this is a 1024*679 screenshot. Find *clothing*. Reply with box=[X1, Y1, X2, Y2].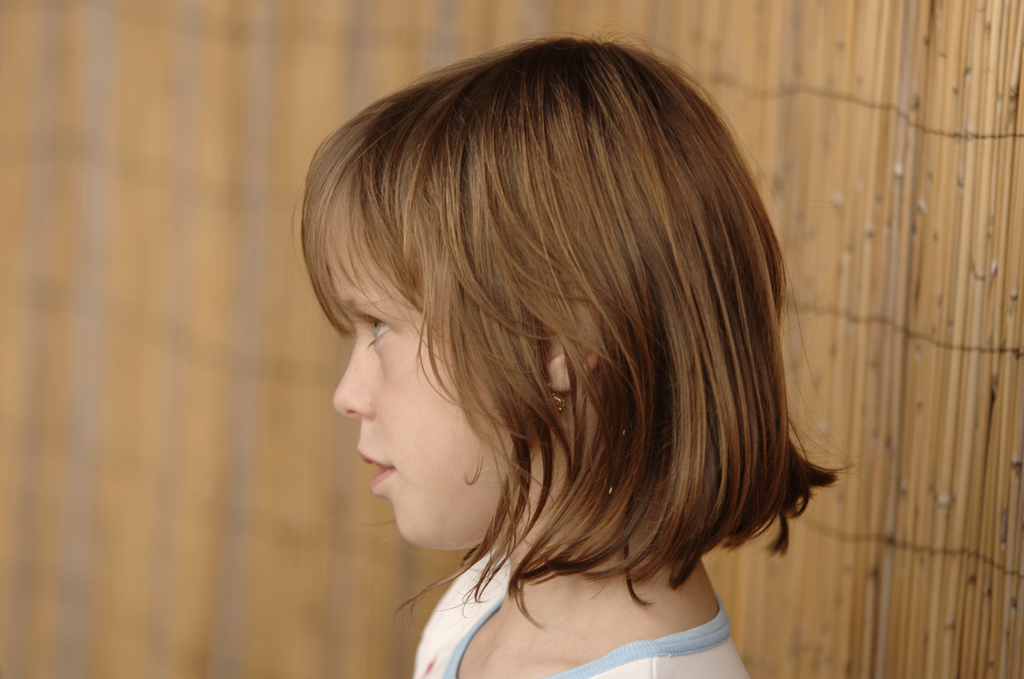
box=[406, 537, 745, 678].
